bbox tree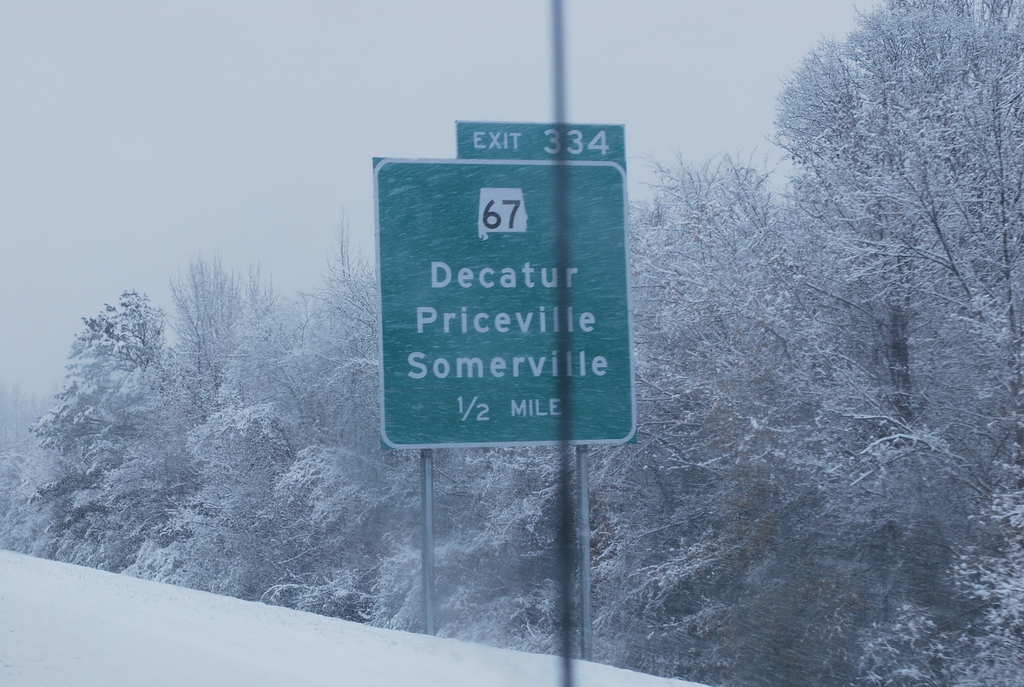
[left=287, top=201, right=550, bottom=654]
